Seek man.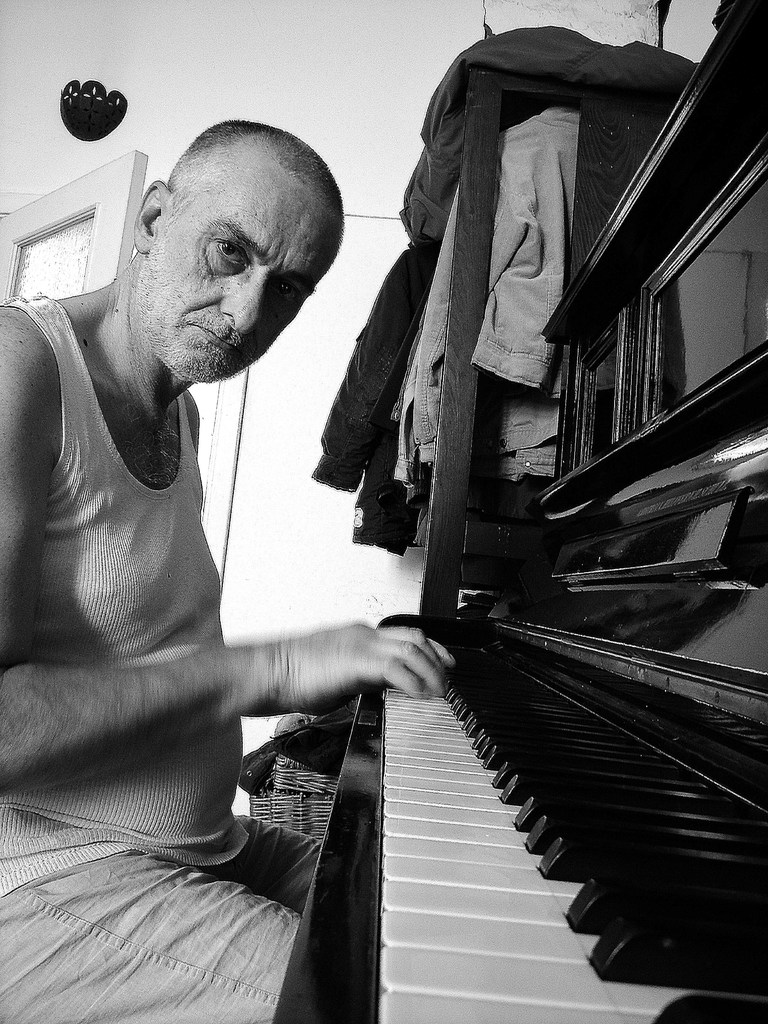
crop(0, 108, 465, 1023).
